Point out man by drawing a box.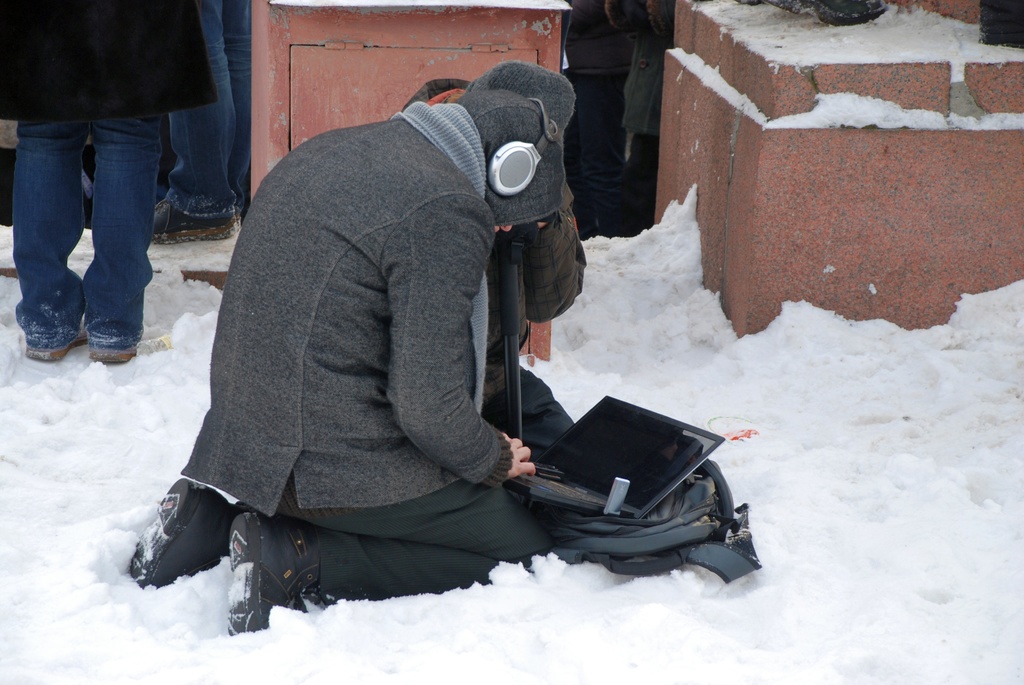
bbox(117, 40, 699, 620).
